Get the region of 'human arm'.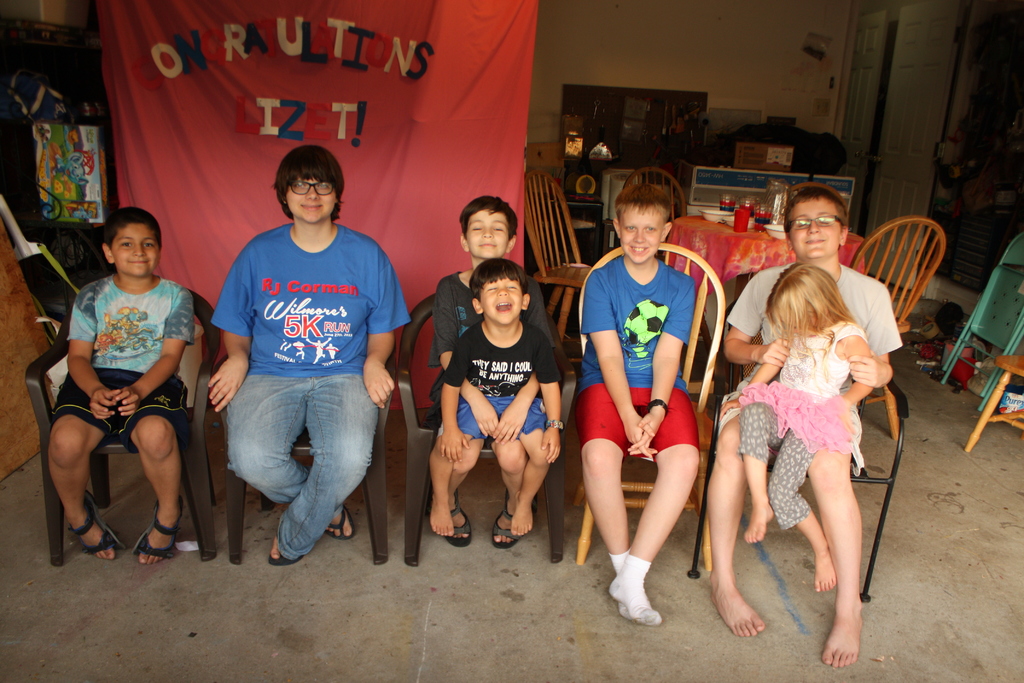
x1=202 y1=240 x2=252 y2=410.
